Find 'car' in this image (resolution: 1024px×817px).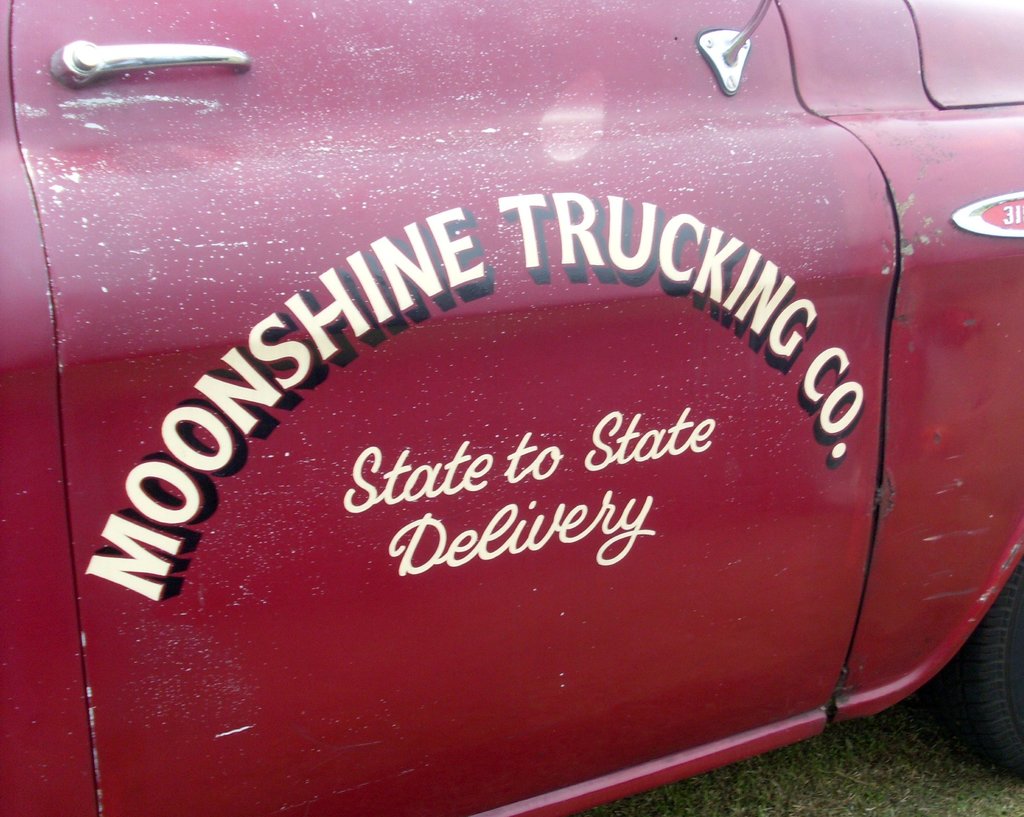
[0,0,1023,816].
